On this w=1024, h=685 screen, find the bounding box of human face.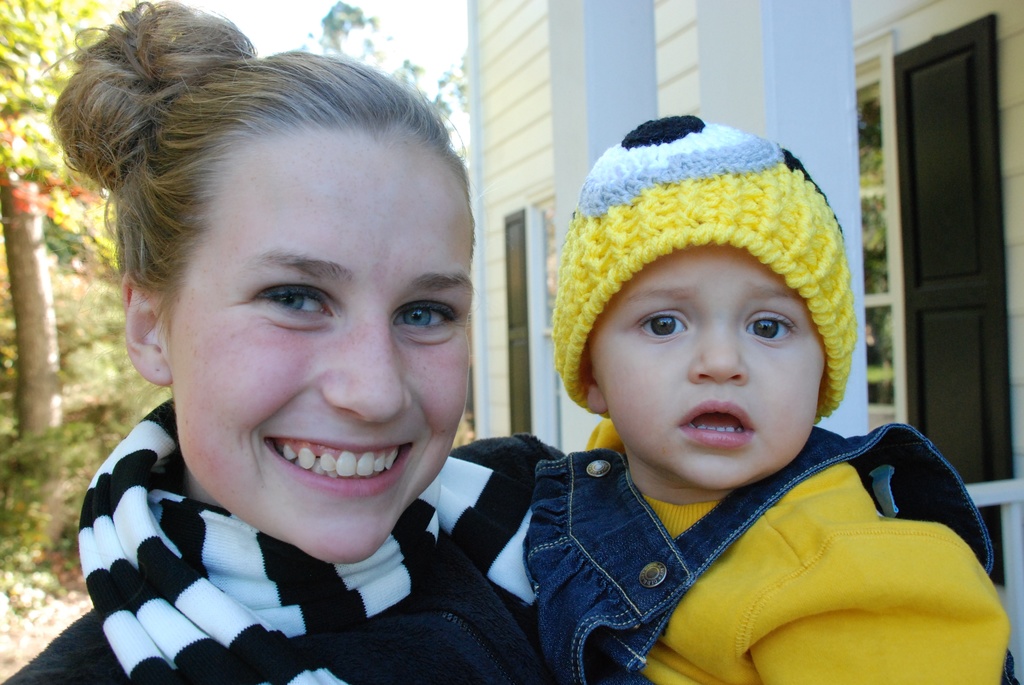
Bounding box: [600, 244, 824, 480].
